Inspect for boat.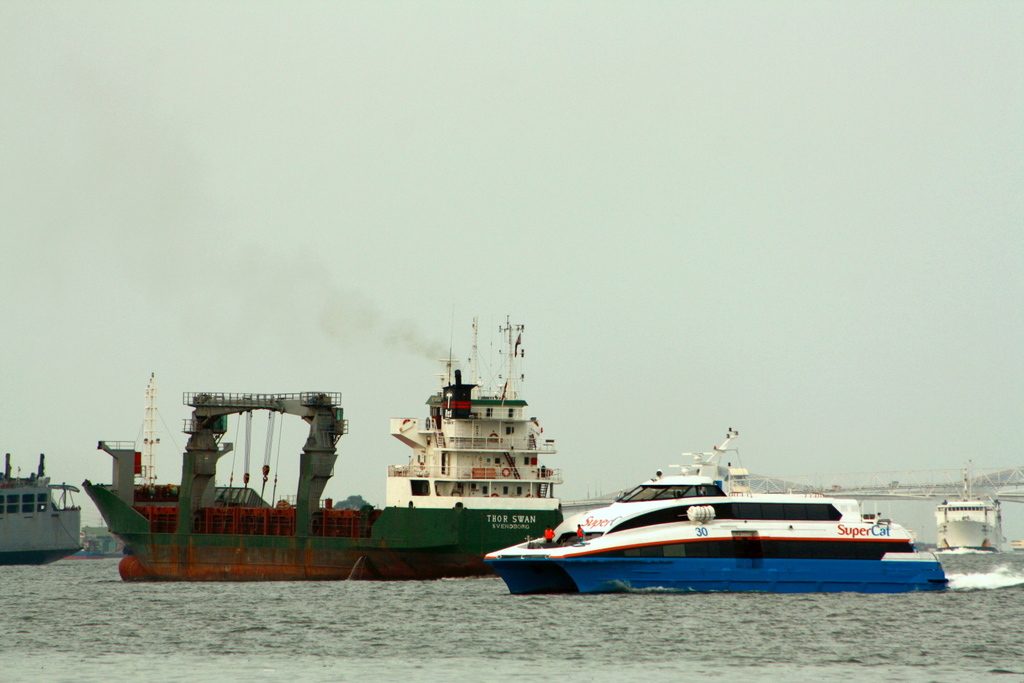
Inspection: {"x1": 82, "y1": 318, "x2": 563, "y2": 582}.
